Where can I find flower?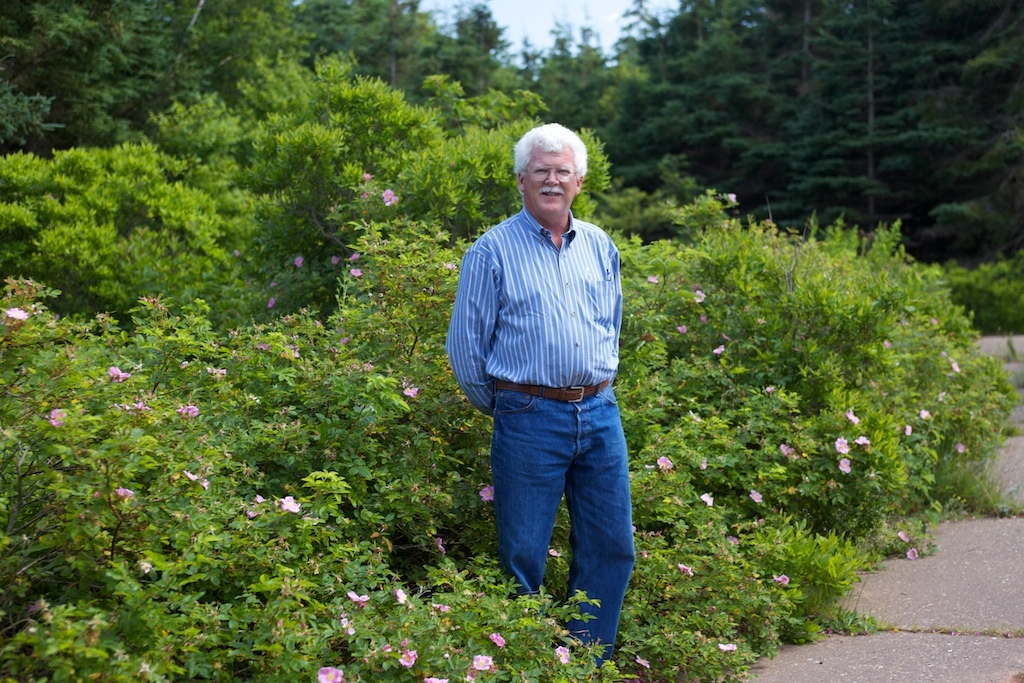
You can find it at region(951, 361, 959, 374).
